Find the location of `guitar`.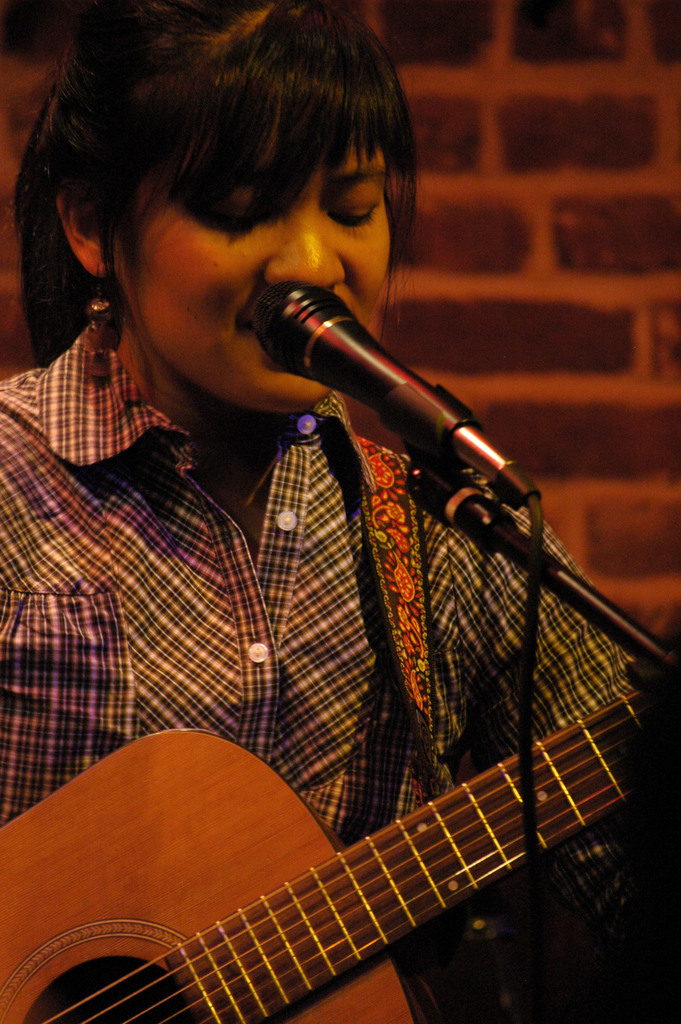
Location: pyautogui.locateOnScreen(0, 692, 638, 1023).
